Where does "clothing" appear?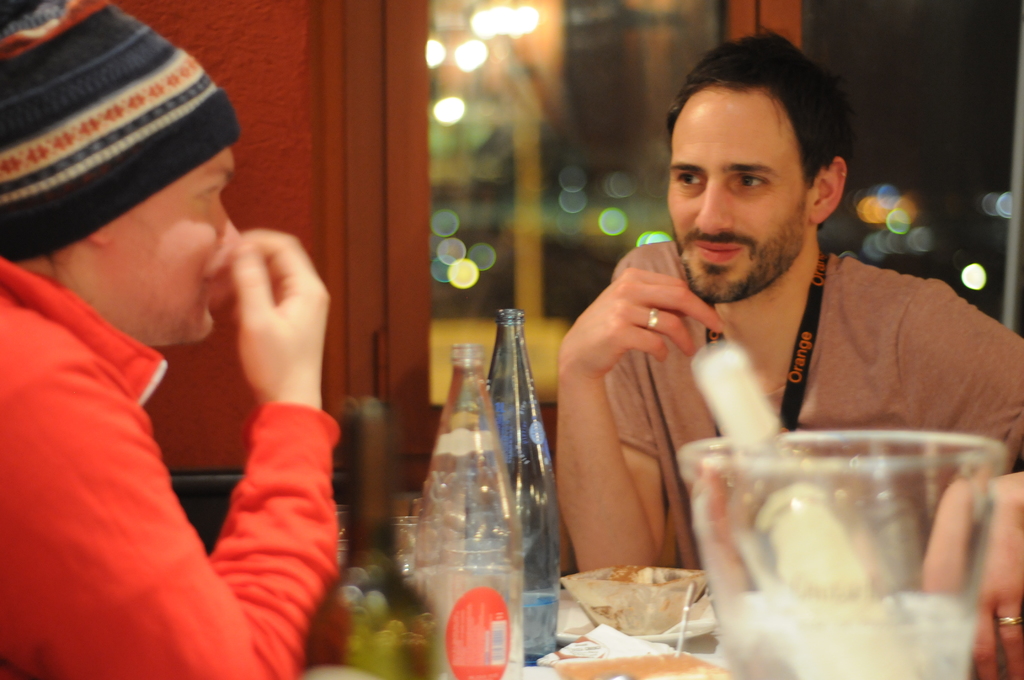
Appears at (0,250,343,679).
